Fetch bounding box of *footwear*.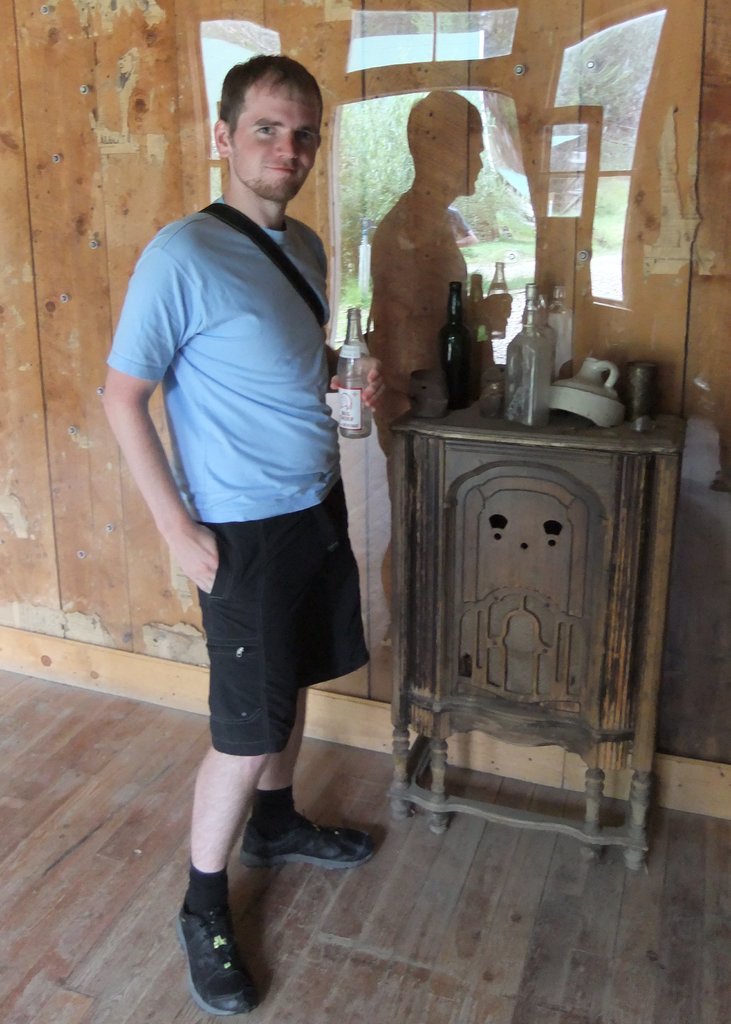
Bbox: box=[179, 903, 259, 1022].
